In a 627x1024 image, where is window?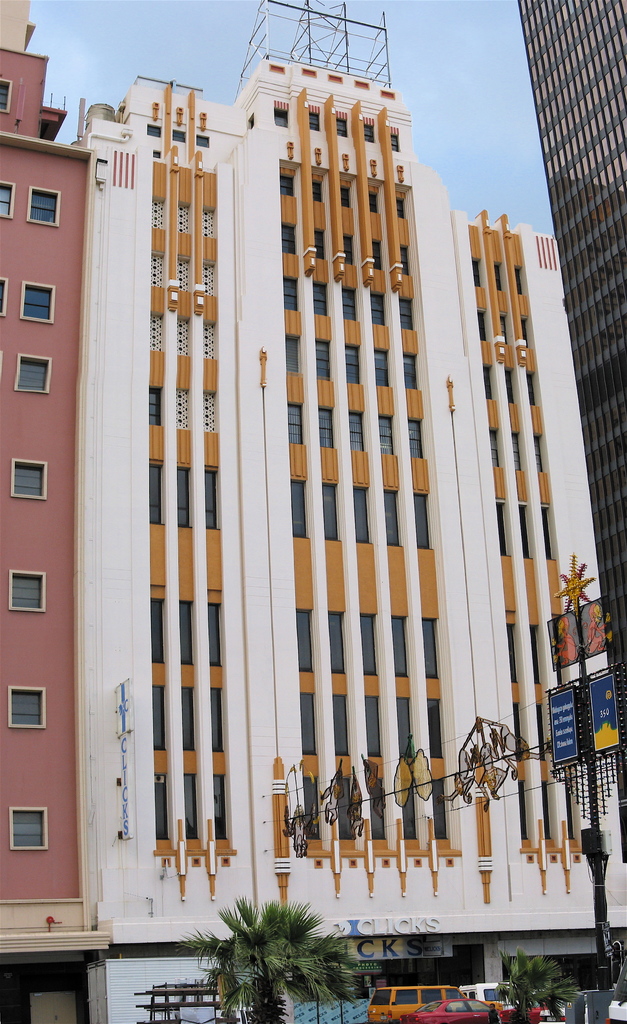
box(311, 170, 325, 202).
